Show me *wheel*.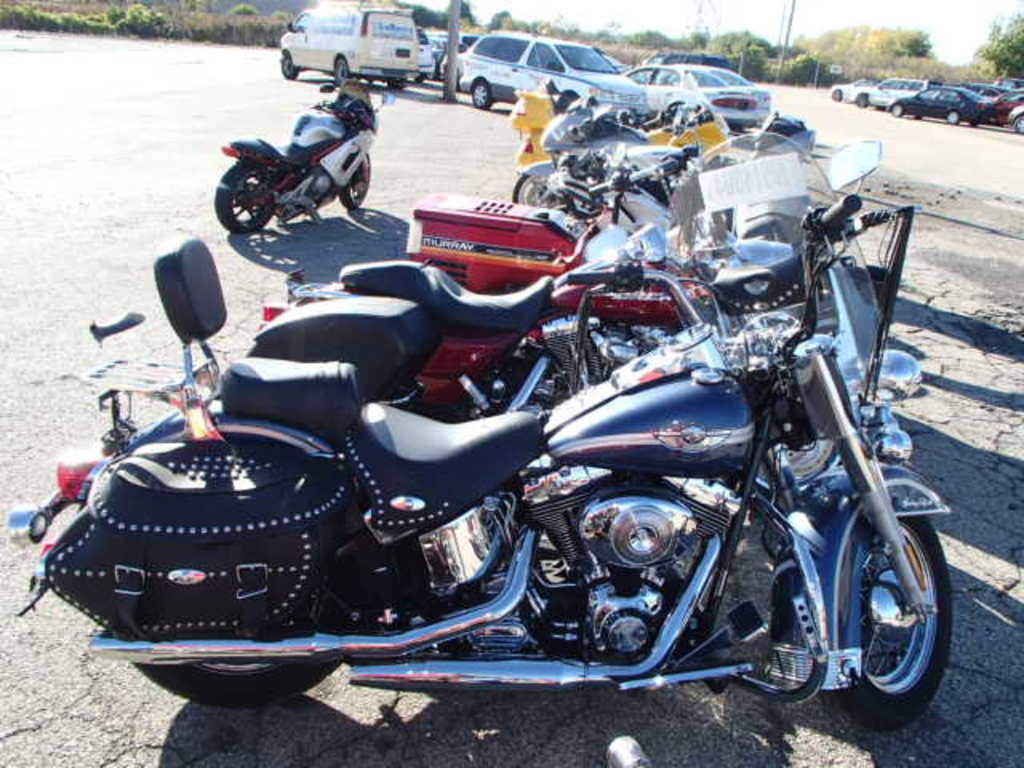
*wheel* is here: left=123, top=608, right=373, bottom=706.
